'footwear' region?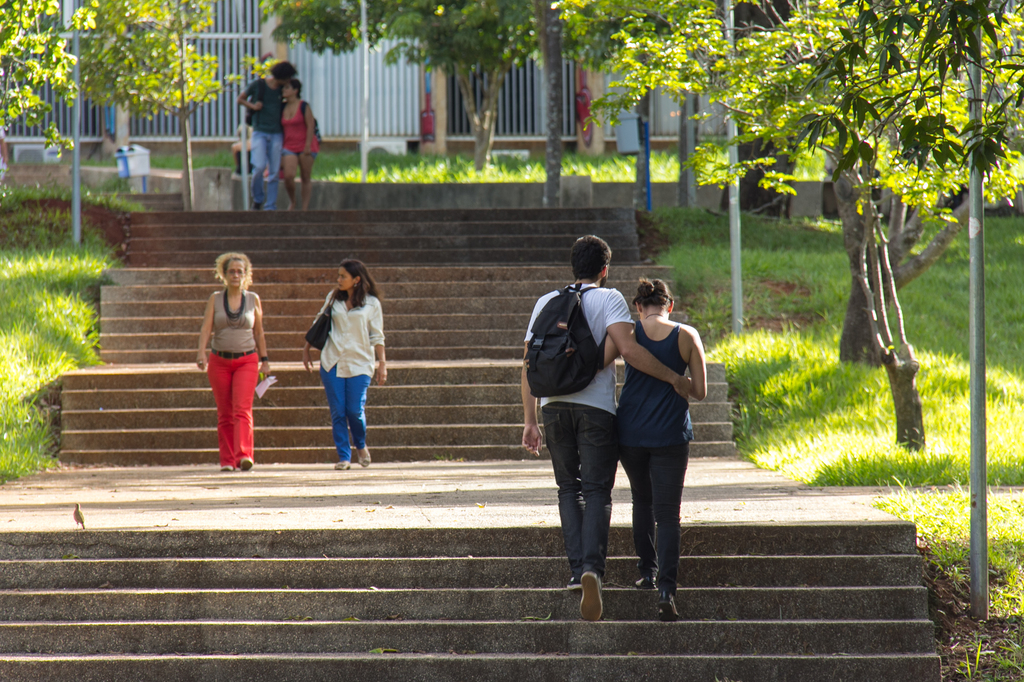
l=579, t=565, r=605, b=619
